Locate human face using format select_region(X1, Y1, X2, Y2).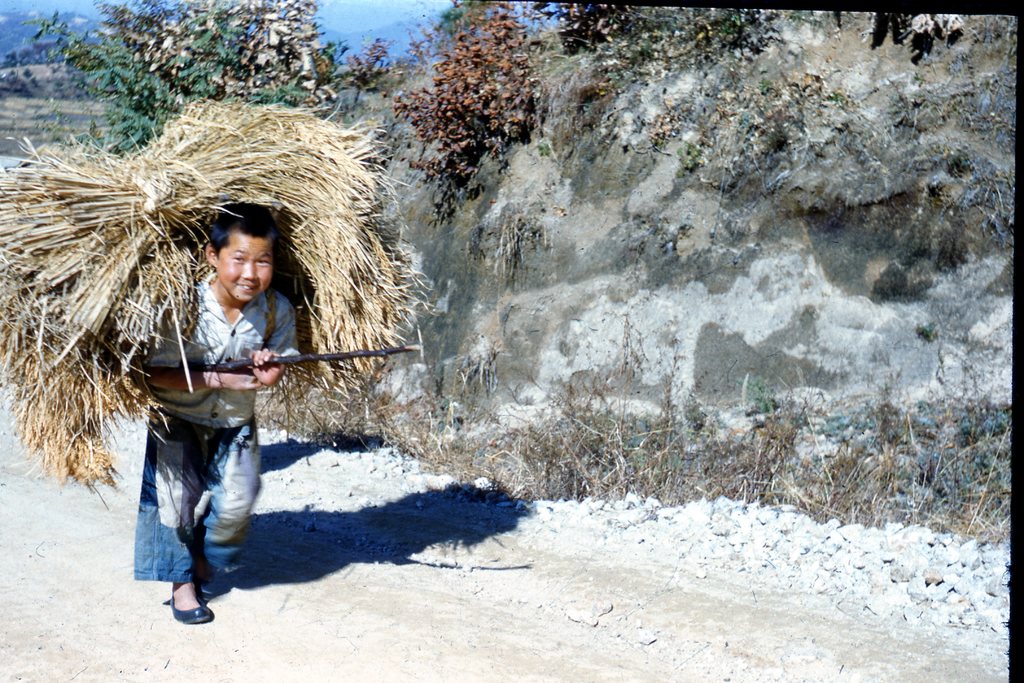
select_region(215, 234, 274, 303).
